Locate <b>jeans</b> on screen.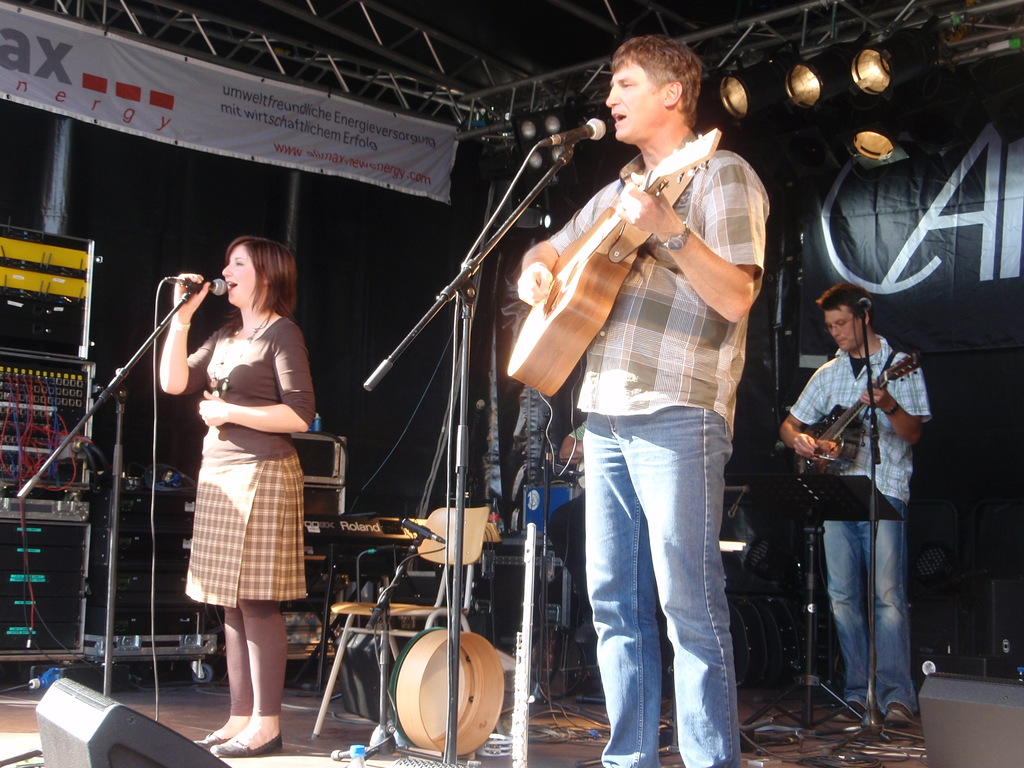
On screen at bbox=(819, 504, 913, 719).
